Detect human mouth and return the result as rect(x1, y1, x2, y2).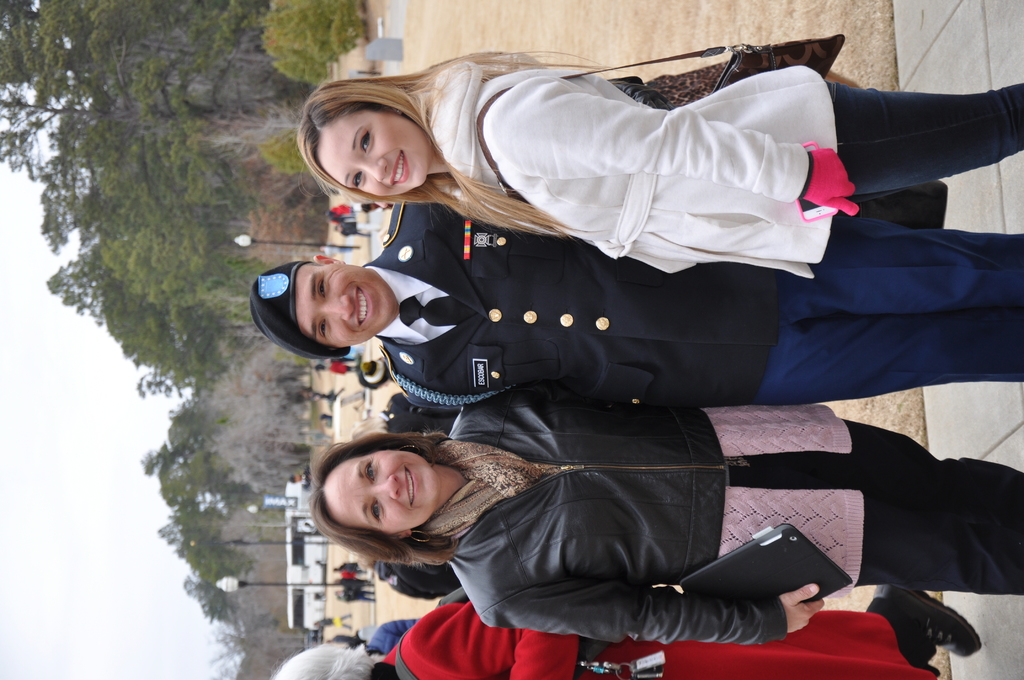
rect(404, 471, 419, 510).
